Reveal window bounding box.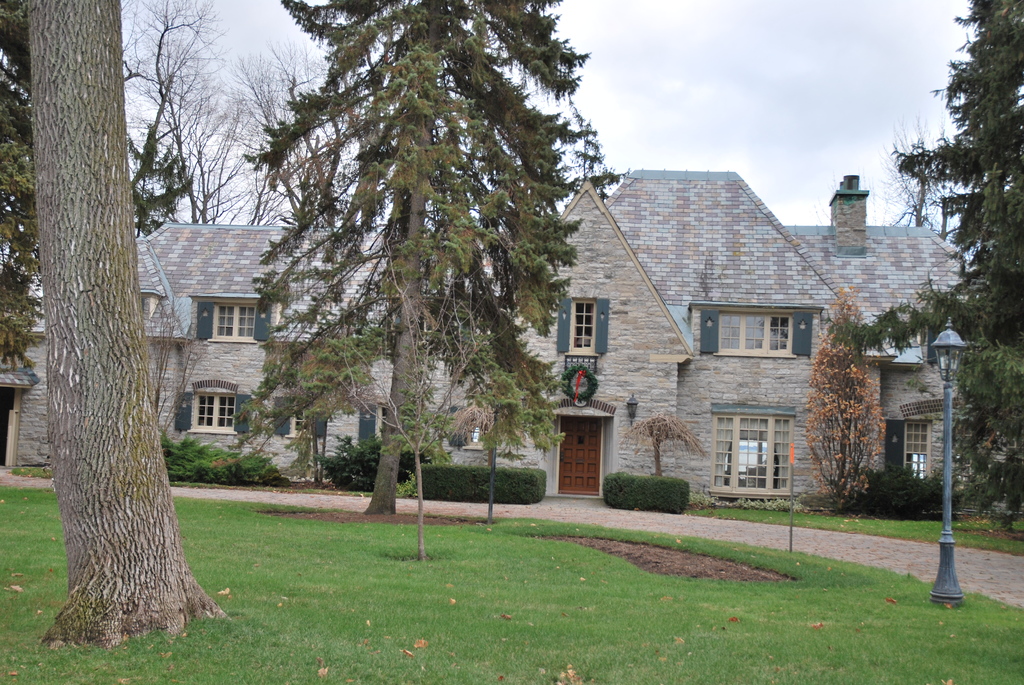
Revealed: 215,303,254,337.
